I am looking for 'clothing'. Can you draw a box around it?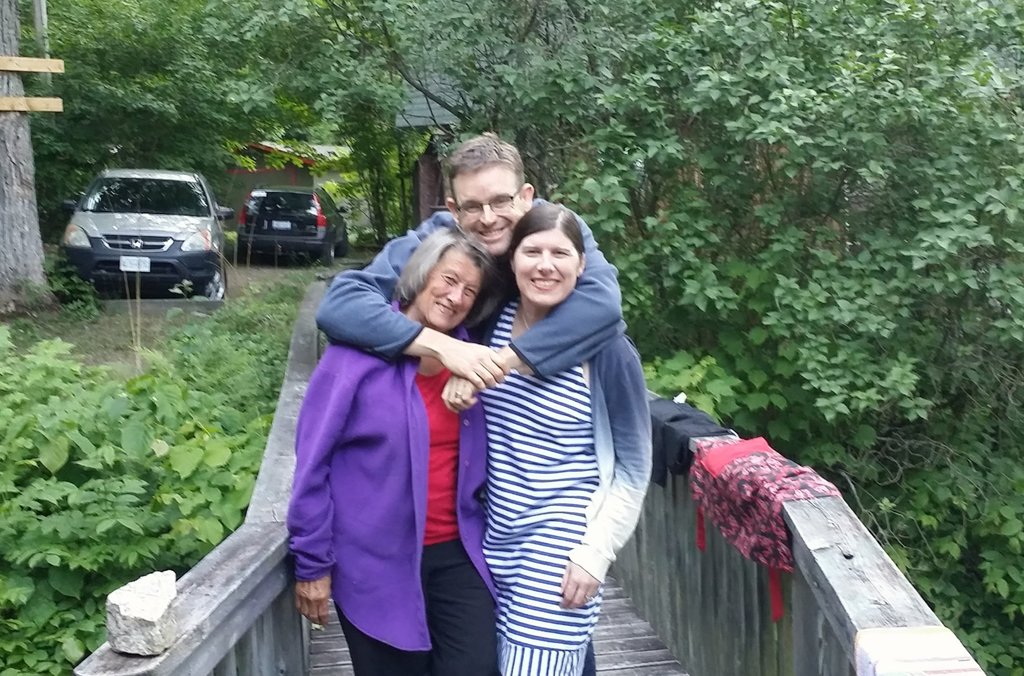
Sure, the bounding box is box(310, 205, 626, 382).
